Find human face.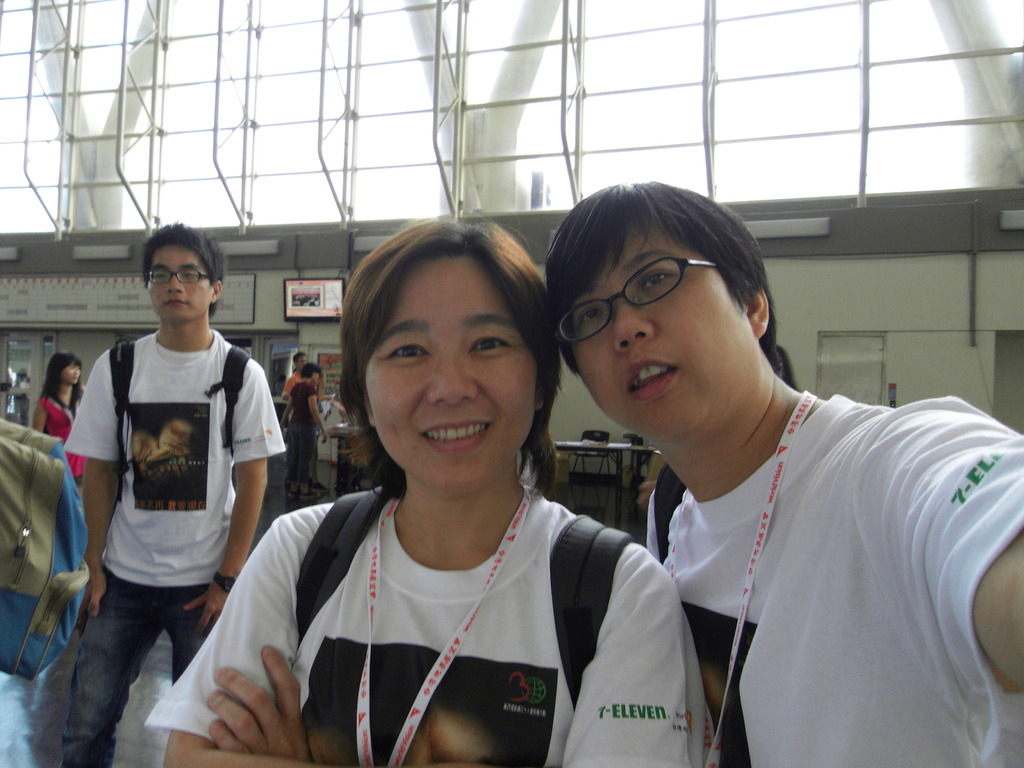
box=[363, 254, 543, 490].
